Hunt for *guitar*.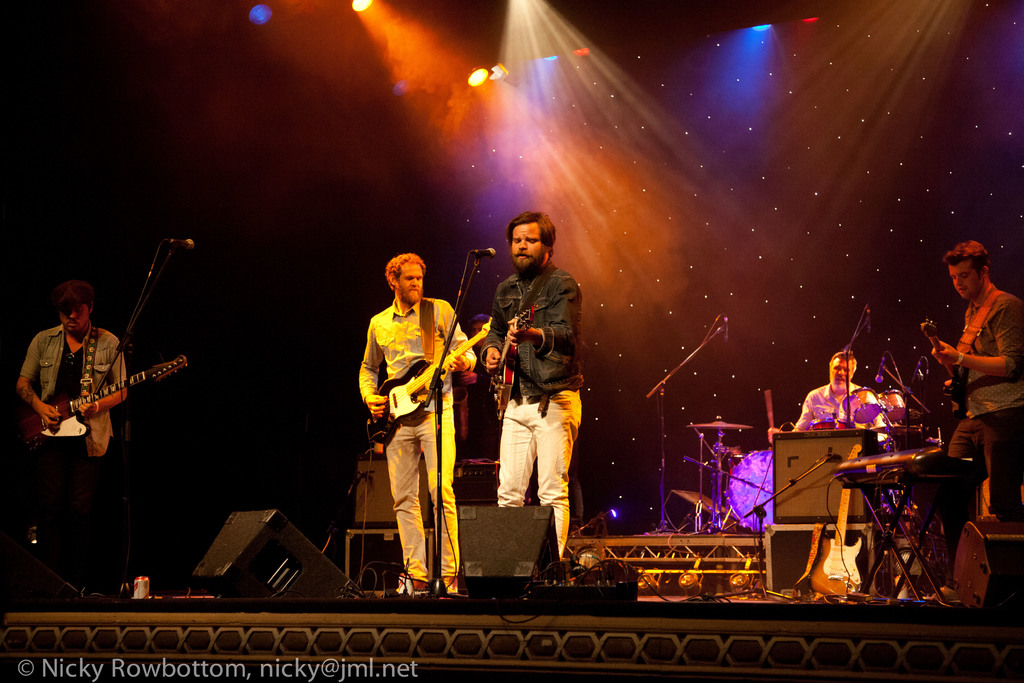
Hunted down at left=365, top=315, right=495, bottom=463.
